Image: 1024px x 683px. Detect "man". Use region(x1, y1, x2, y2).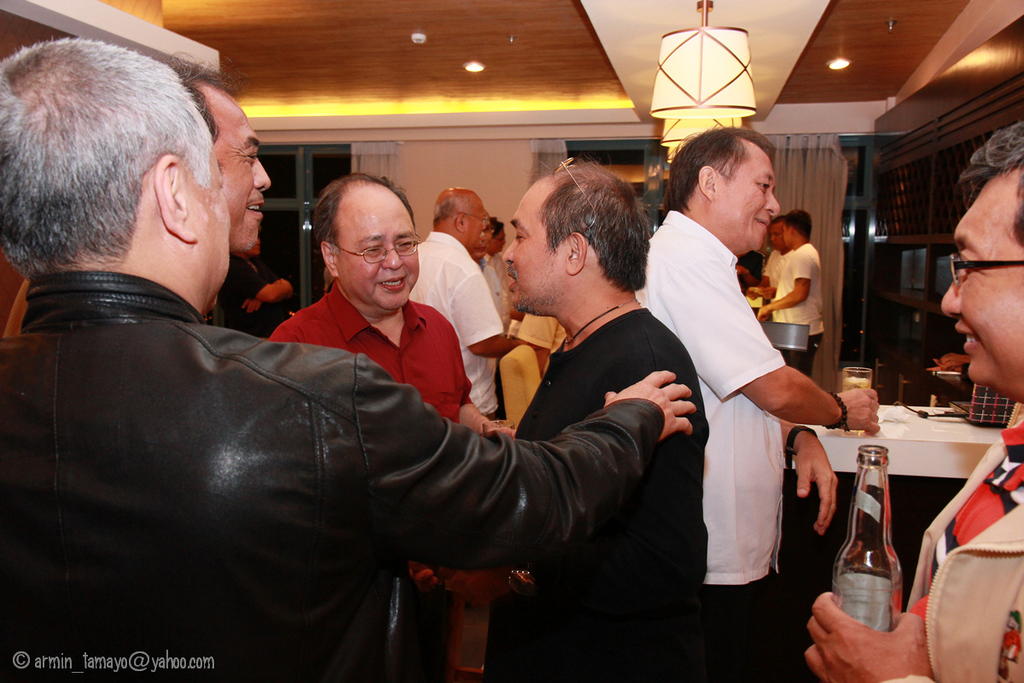
region(410, 188, 534, 423).
